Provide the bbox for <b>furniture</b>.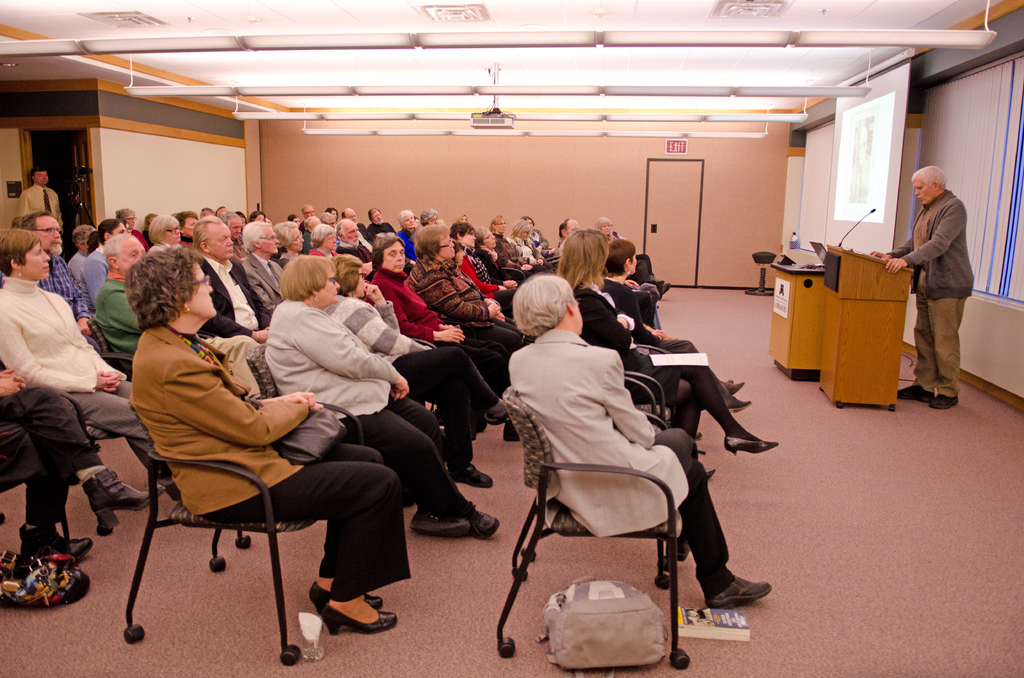
bbox(235, 341, 278, 550).
